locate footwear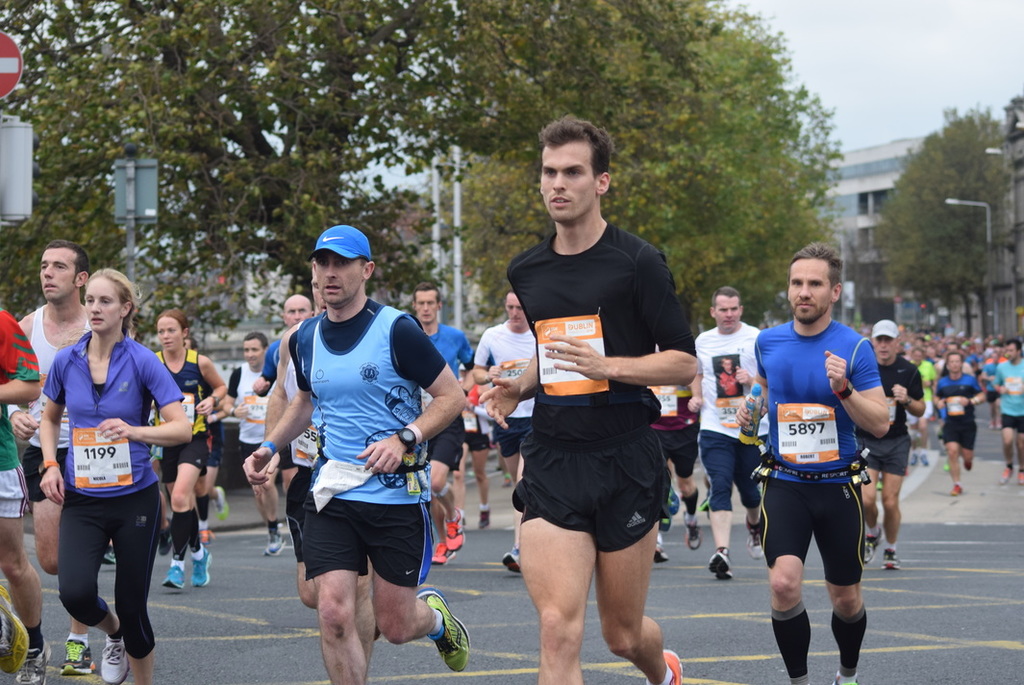
645:647:687:684
